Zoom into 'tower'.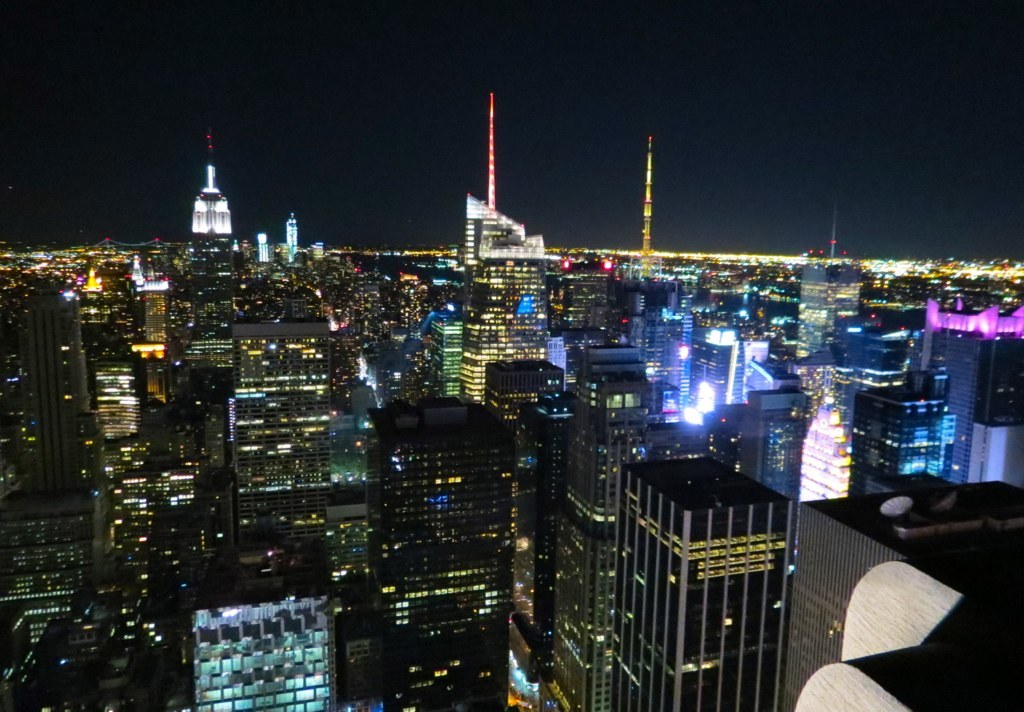
Zoom target: select_region(846, 377, 954, 496).
